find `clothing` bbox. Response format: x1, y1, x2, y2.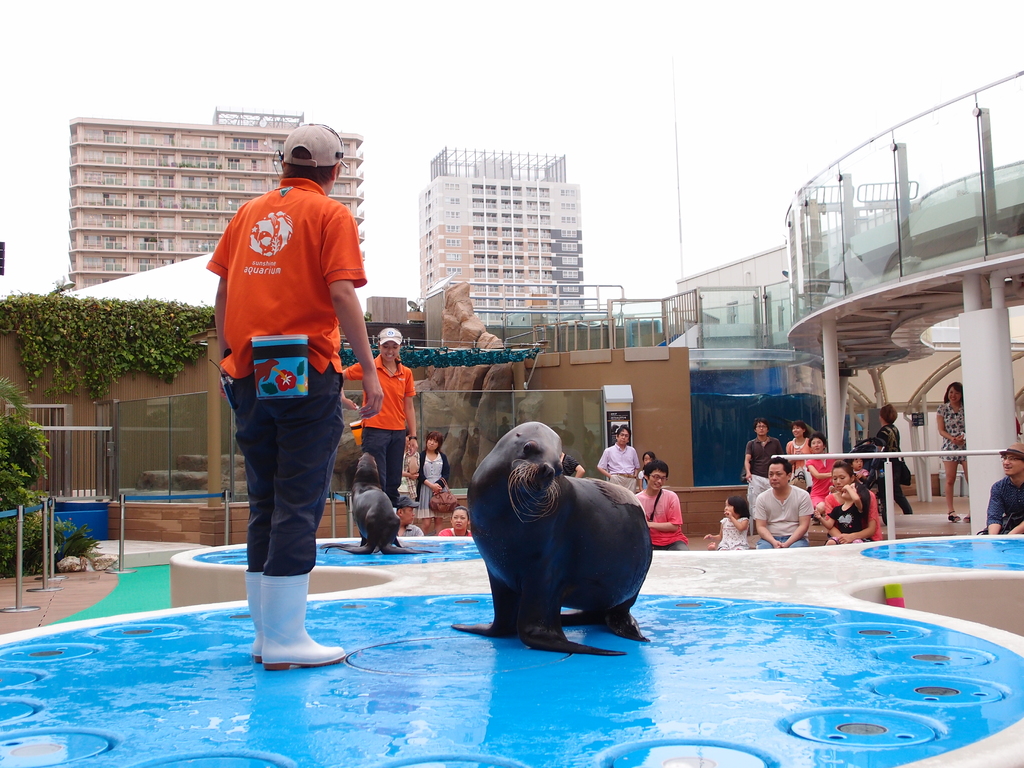
938, 399, 963, 465.
